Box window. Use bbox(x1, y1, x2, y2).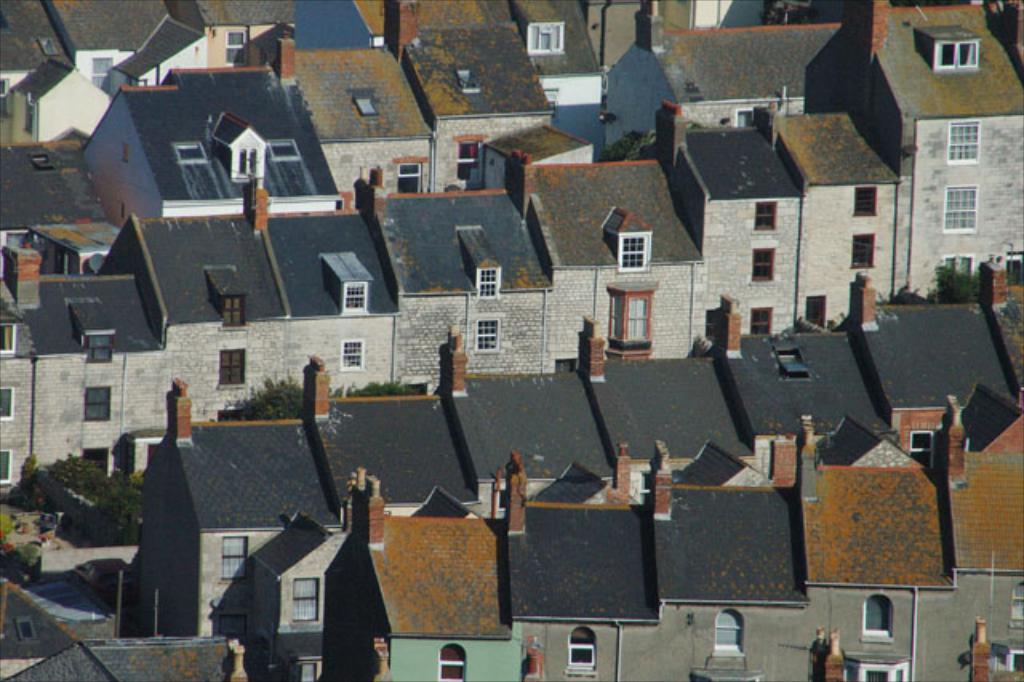
bbox(219, 293, 243, 325).
